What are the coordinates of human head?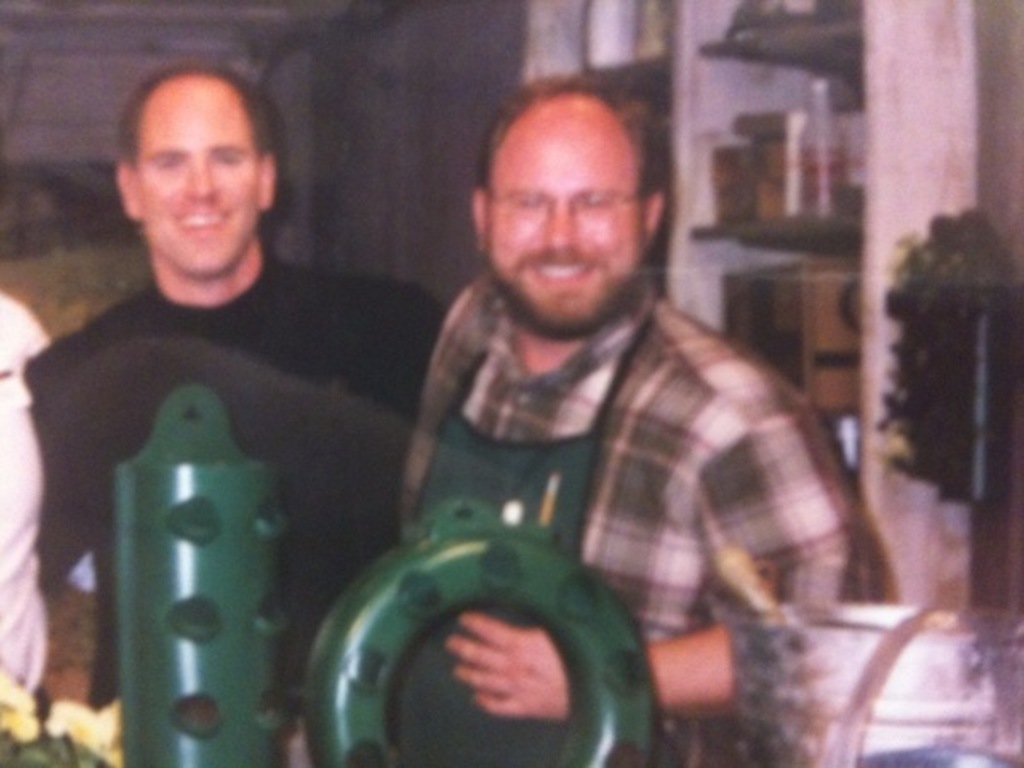
<region>452, 85, 679, 324</region>.
